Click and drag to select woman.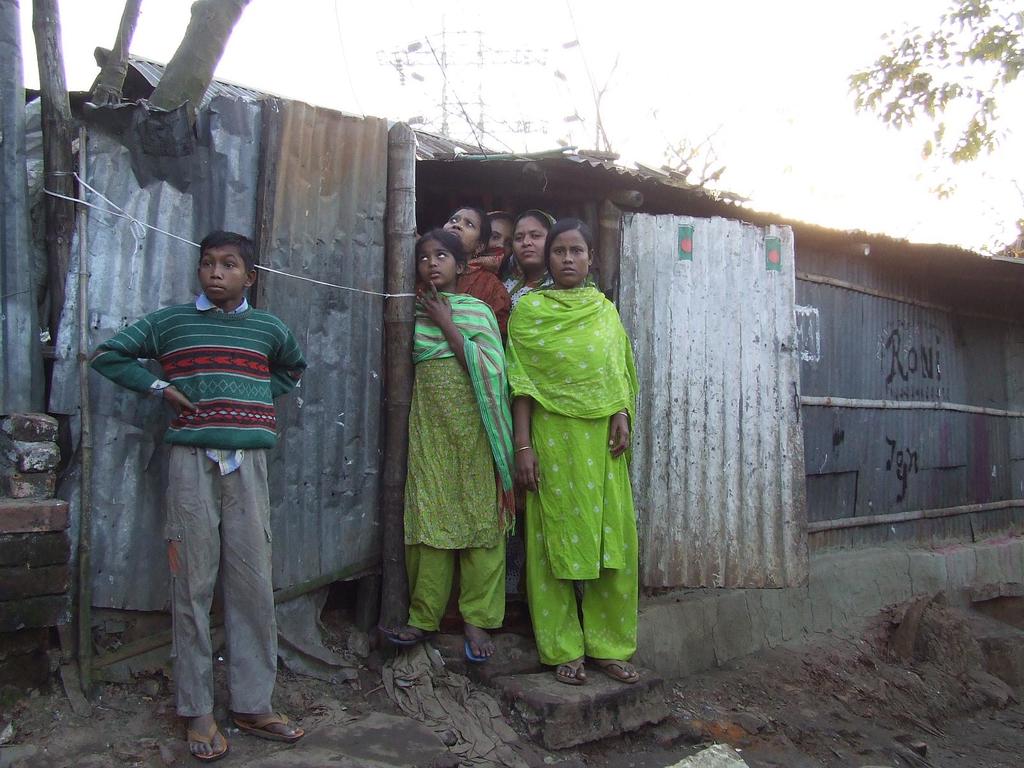
Selection: 502/206/650/672.
